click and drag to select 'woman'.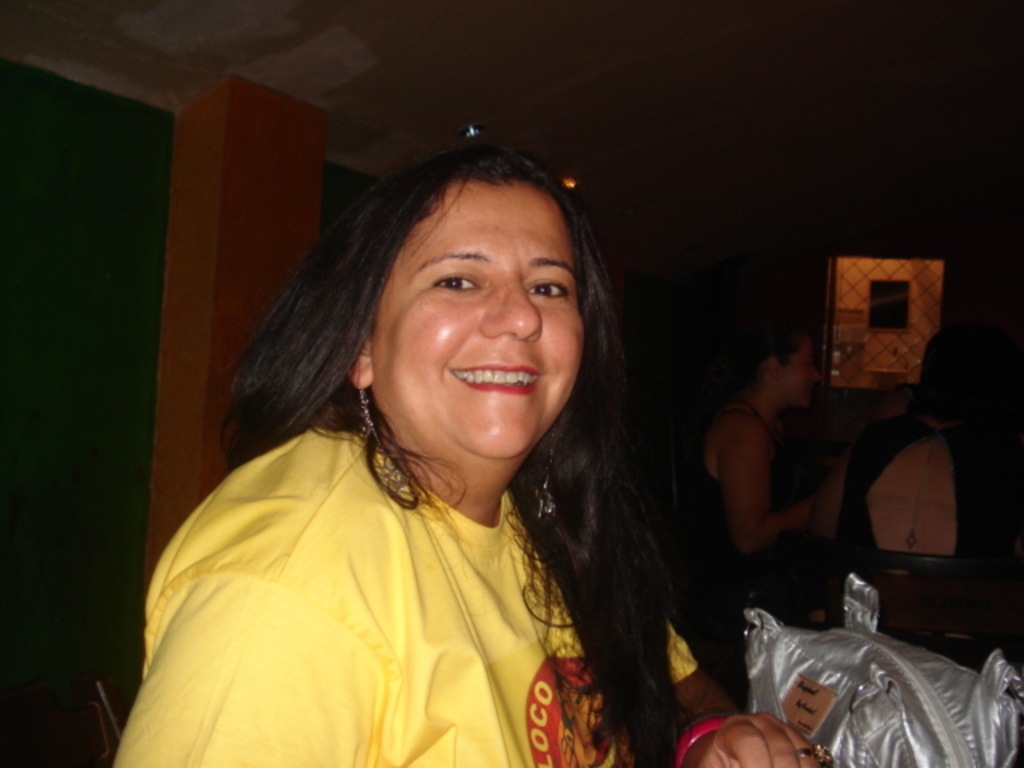
Selection: <box>106,139,838,766</box>.
